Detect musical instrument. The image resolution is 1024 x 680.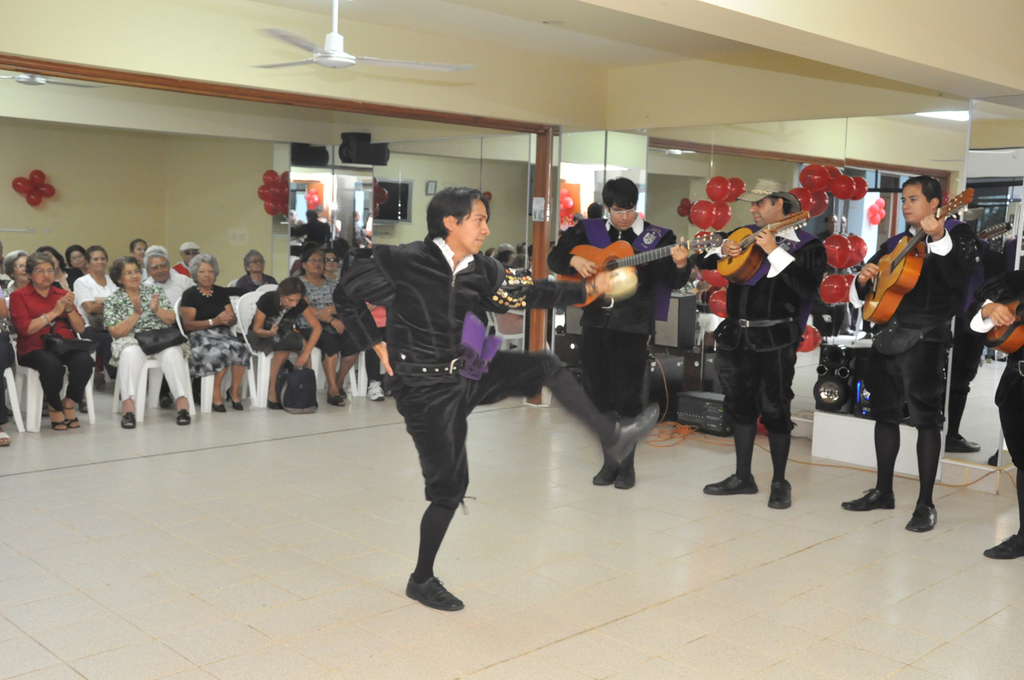
[712, 203, 814, 283].
